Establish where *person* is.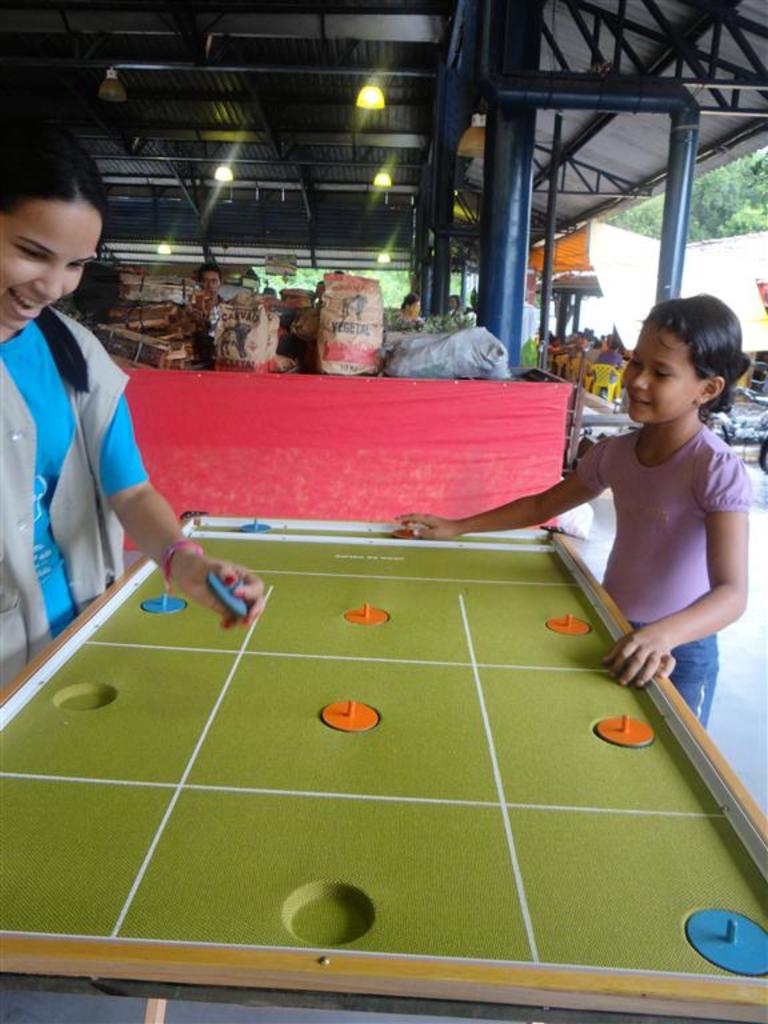
Established at x1=399 y1=295 x2=756 y2=735.
